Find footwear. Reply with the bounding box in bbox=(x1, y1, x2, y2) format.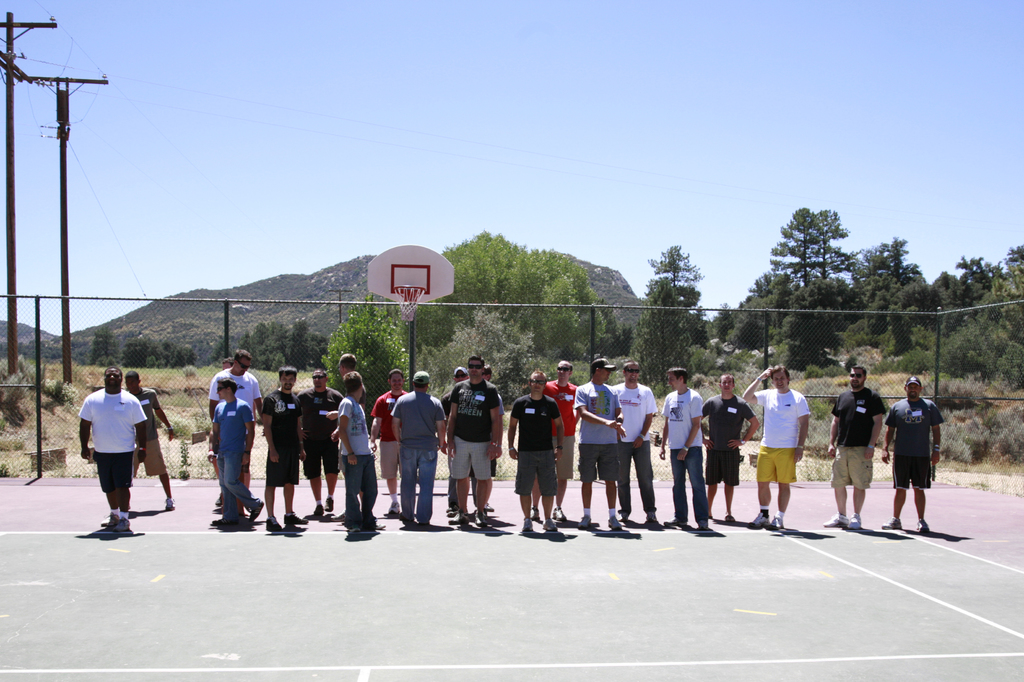
bbox=(751, 508, 774, 526).
